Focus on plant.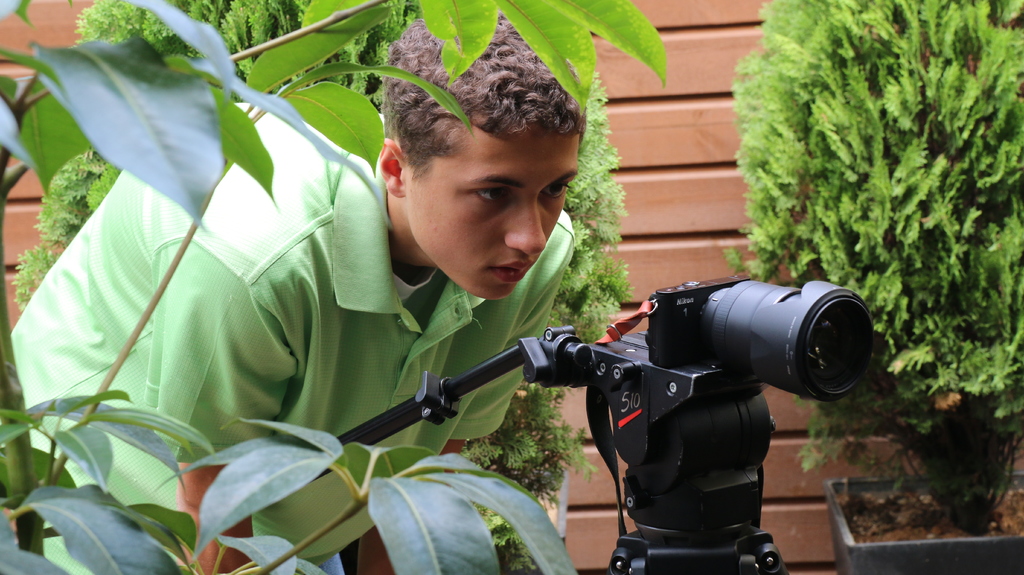
Focused at x1=0, y1=0, x2=684, y2=574.
